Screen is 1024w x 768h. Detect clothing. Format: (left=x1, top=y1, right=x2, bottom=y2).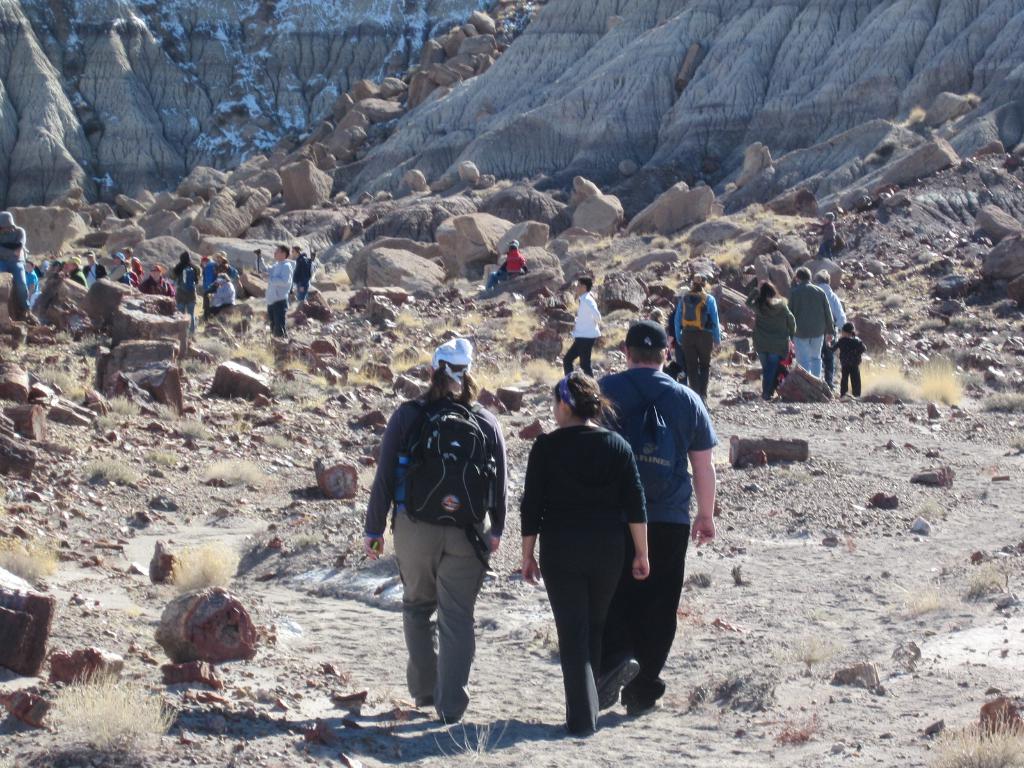
(left=786, top=277, right=832, bottom=379).
